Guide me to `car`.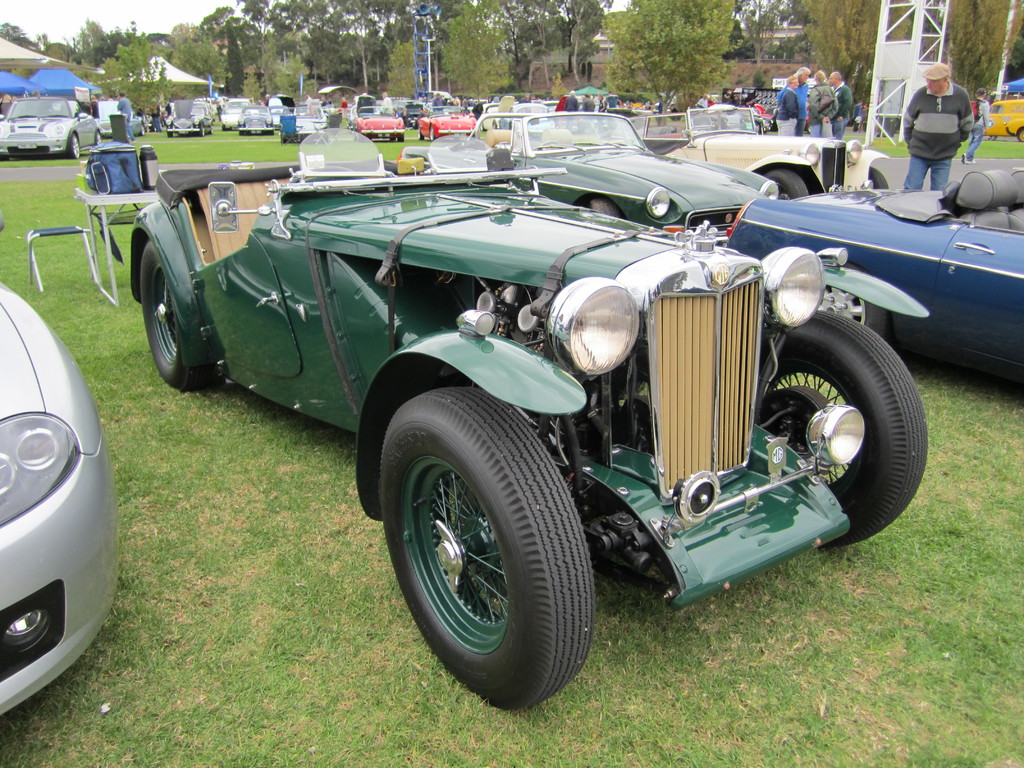
Guidance: 131, 112, 960, 728.
